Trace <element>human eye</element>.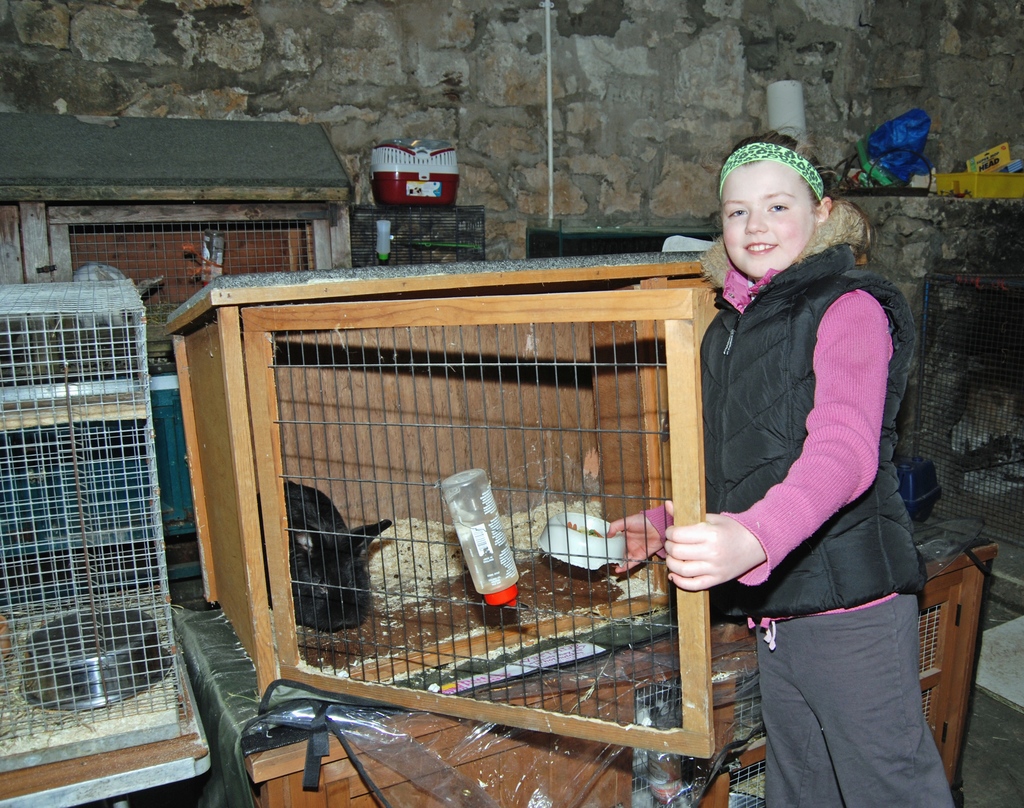
Traced to 728 206 749 222.
